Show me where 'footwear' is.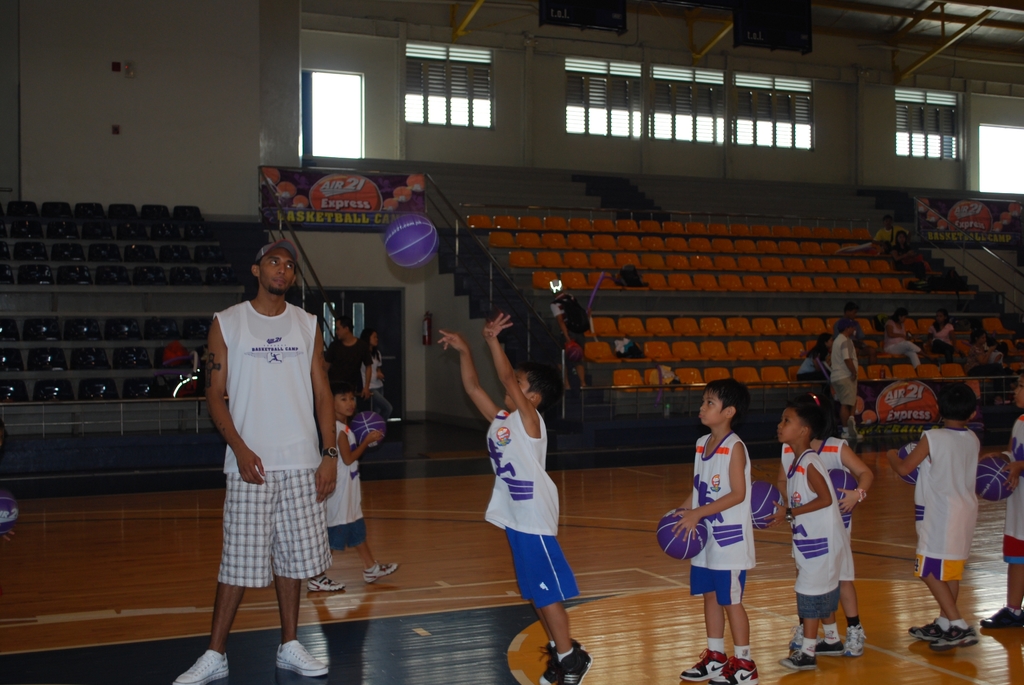
'footwear' is at bbox(367, 559, 398, 587).
